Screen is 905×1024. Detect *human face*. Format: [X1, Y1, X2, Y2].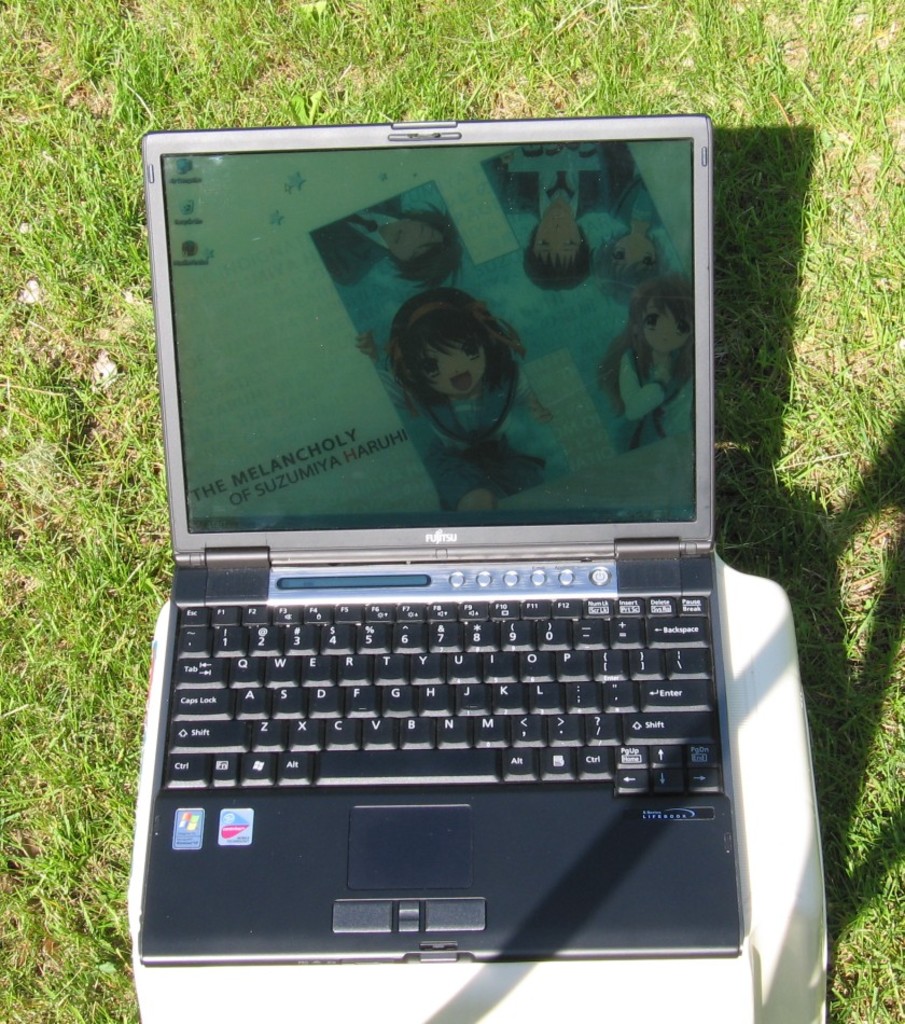
[420, 335, 489, 395].
